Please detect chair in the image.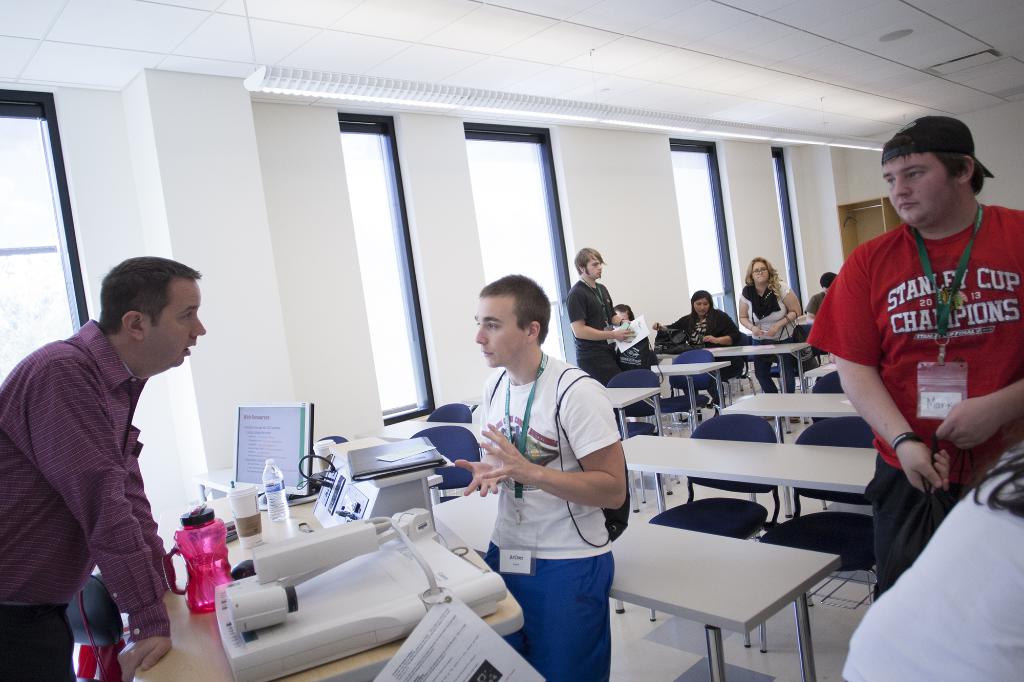
(x1=762, y1=416, x2=877, y2=653).
